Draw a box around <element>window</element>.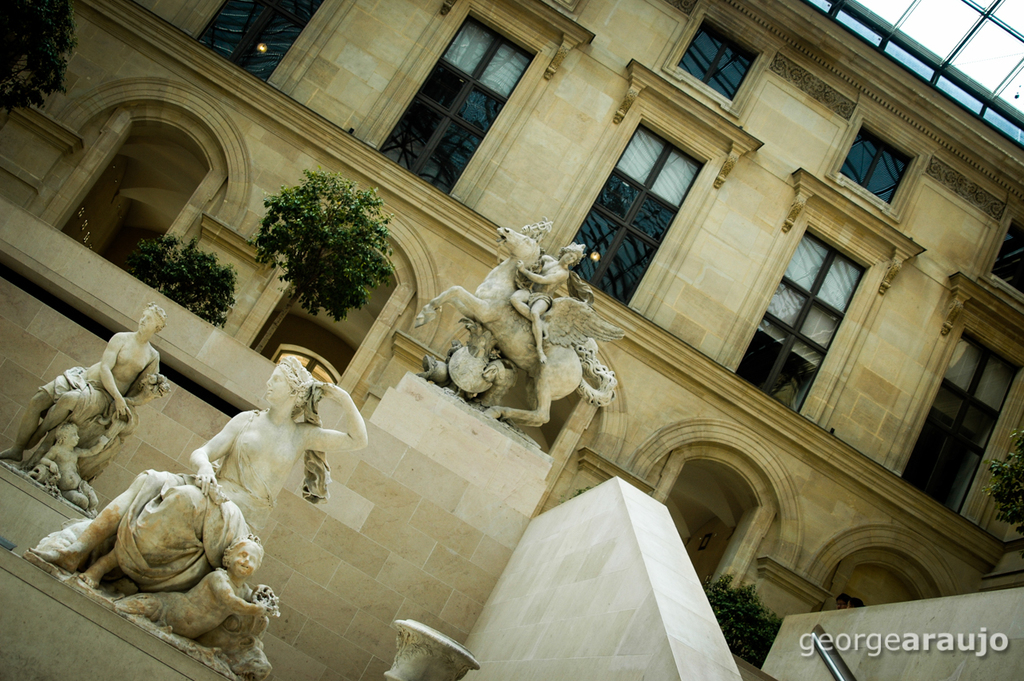
892 272 1023 533.
